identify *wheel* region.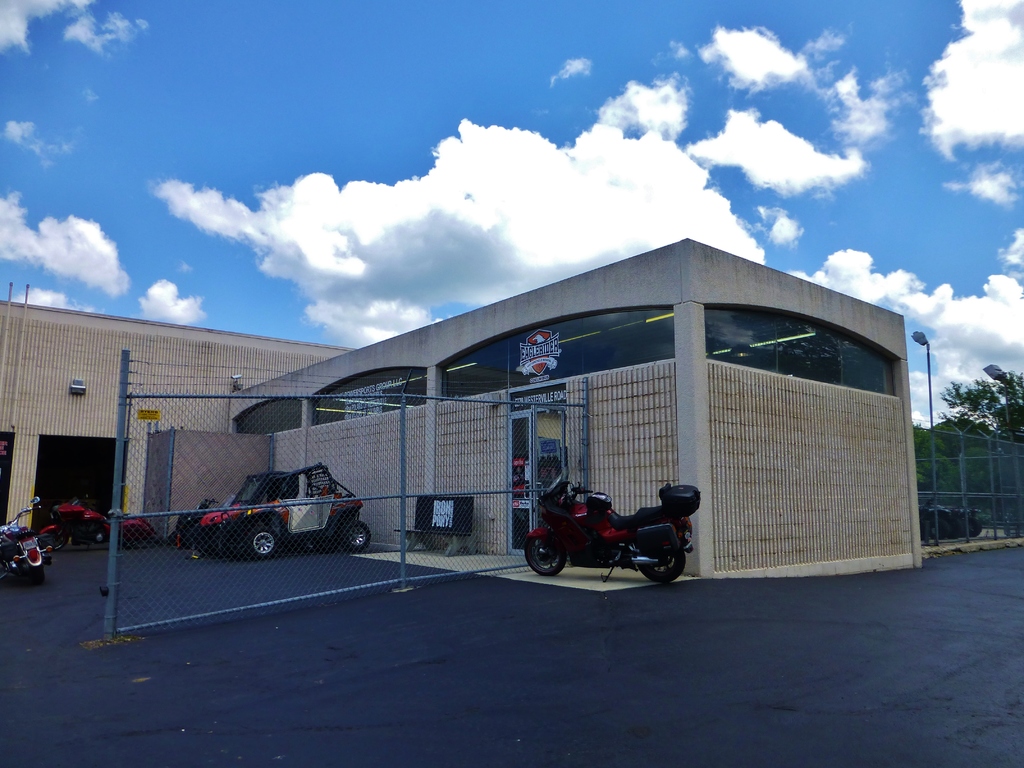
Region: x1=524, y1=528, x2=566, y2=577.
